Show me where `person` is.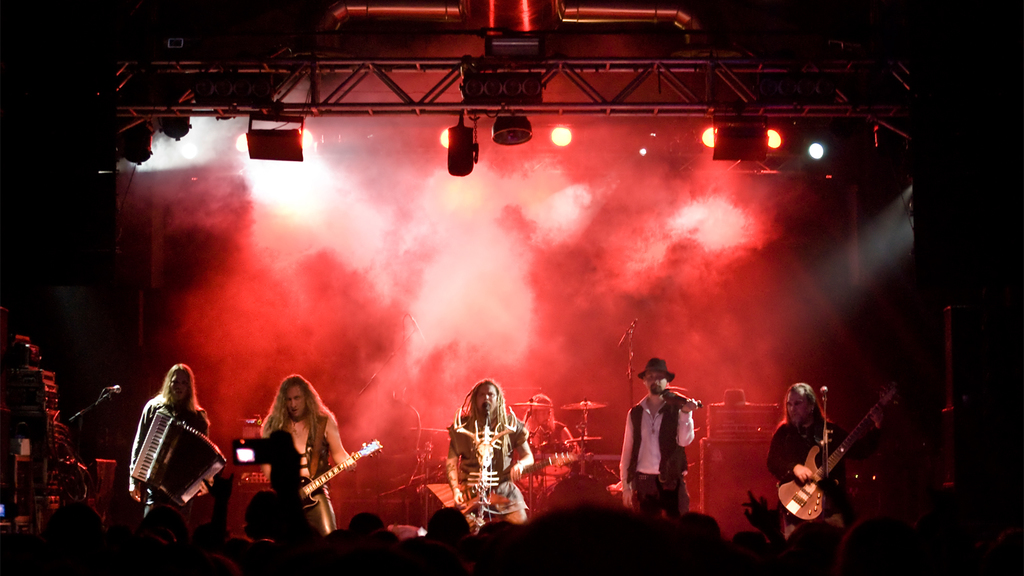
`person` is at [7, 321, 68, 490].
